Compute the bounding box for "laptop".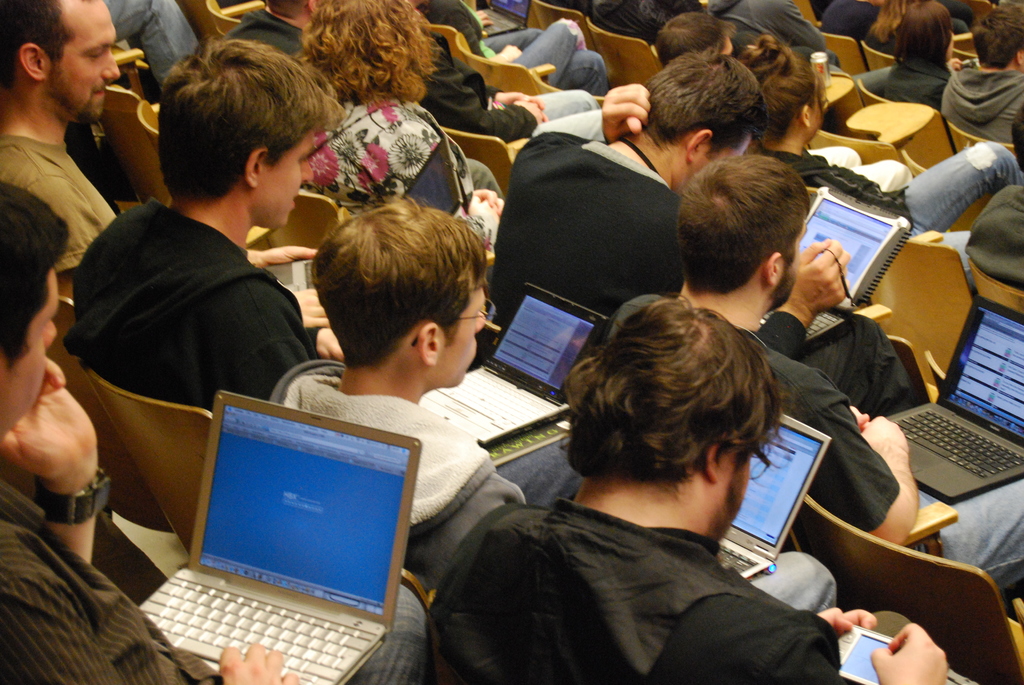
box=[474, 0, 531, 37].
